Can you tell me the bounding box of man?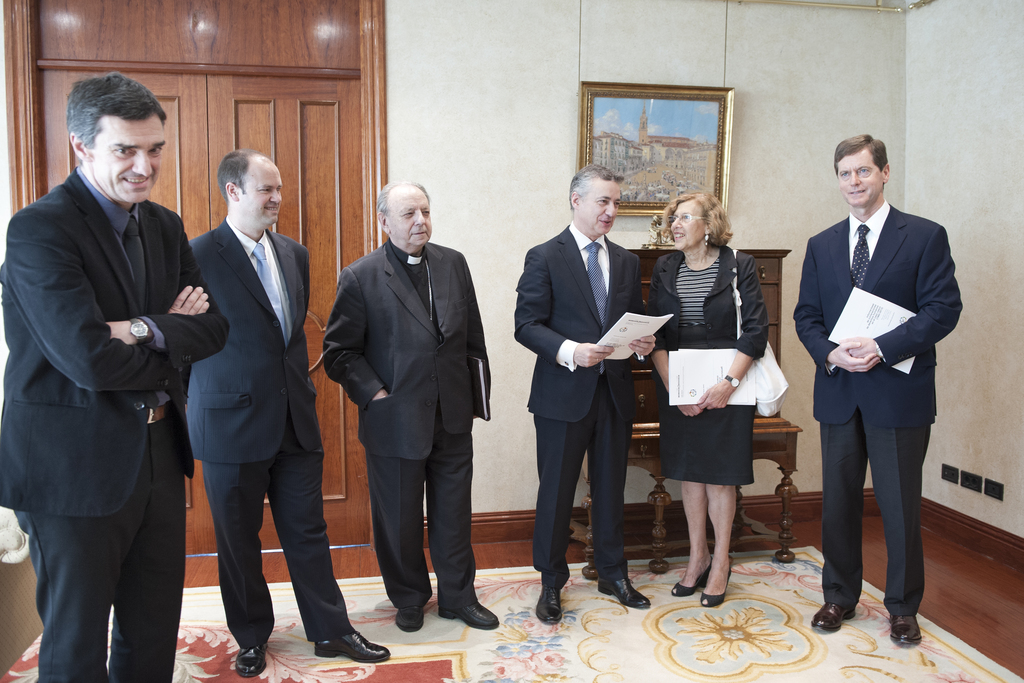
(509,158,669,631).
